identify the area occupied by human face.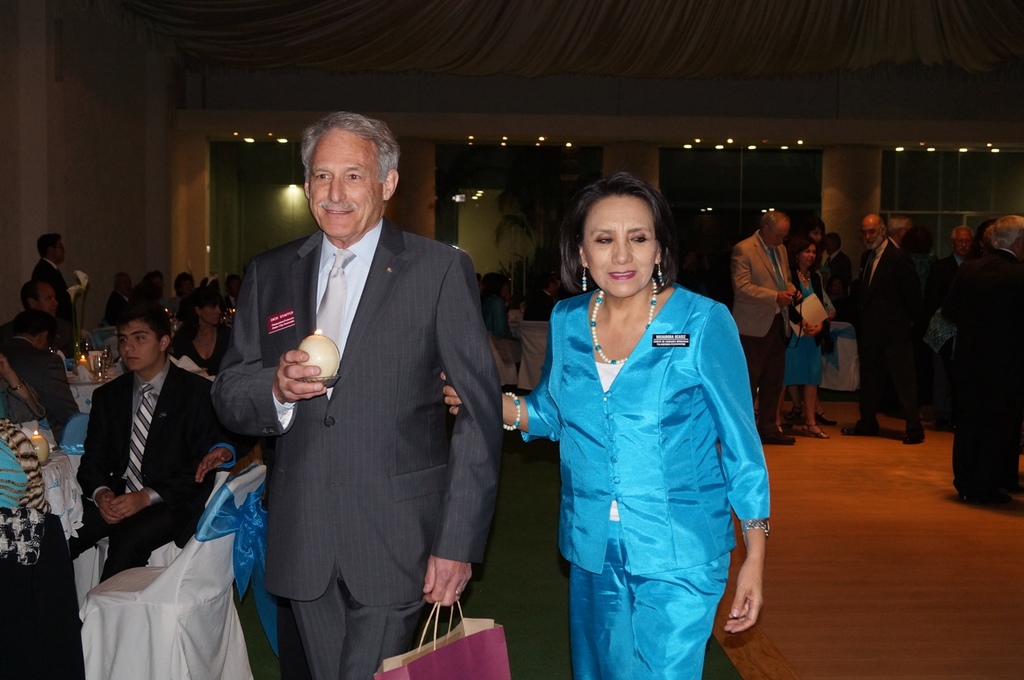
Area: 862 217 886 243.
